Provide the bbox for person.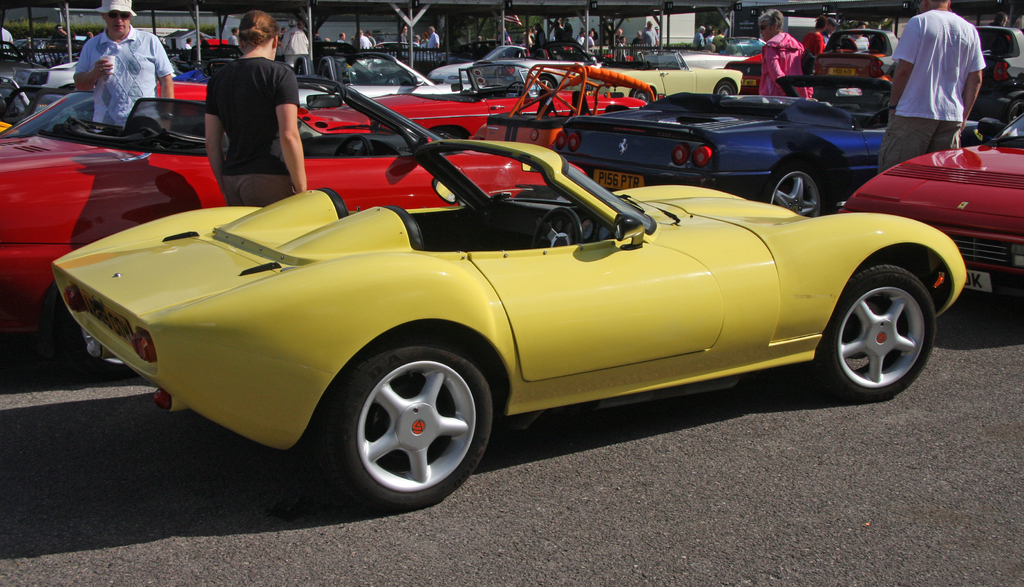
box(70, 0, 181, 131).
